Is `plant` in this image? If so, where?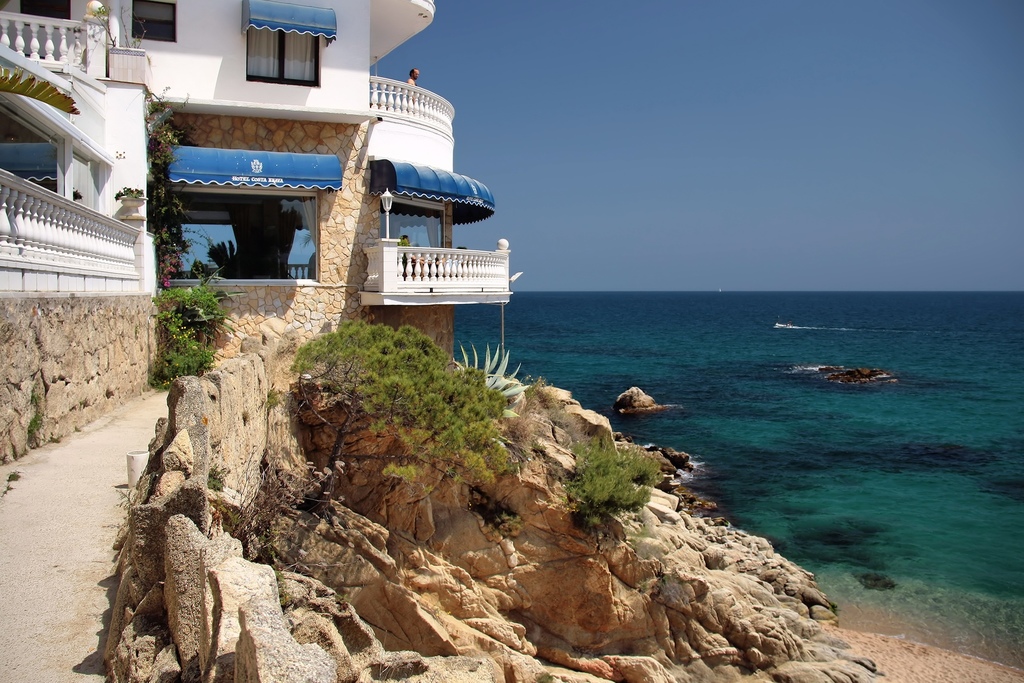
Yes, at 452, 342, 531, 422.
